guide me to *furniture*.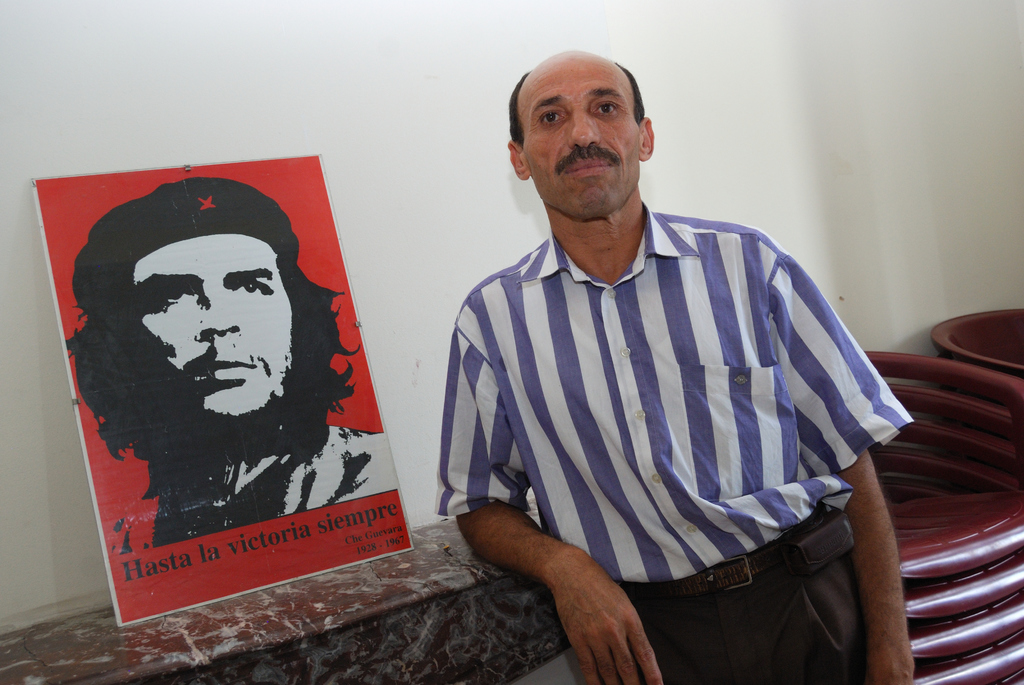
Guidance: box(931, 310, 1023, 367).
